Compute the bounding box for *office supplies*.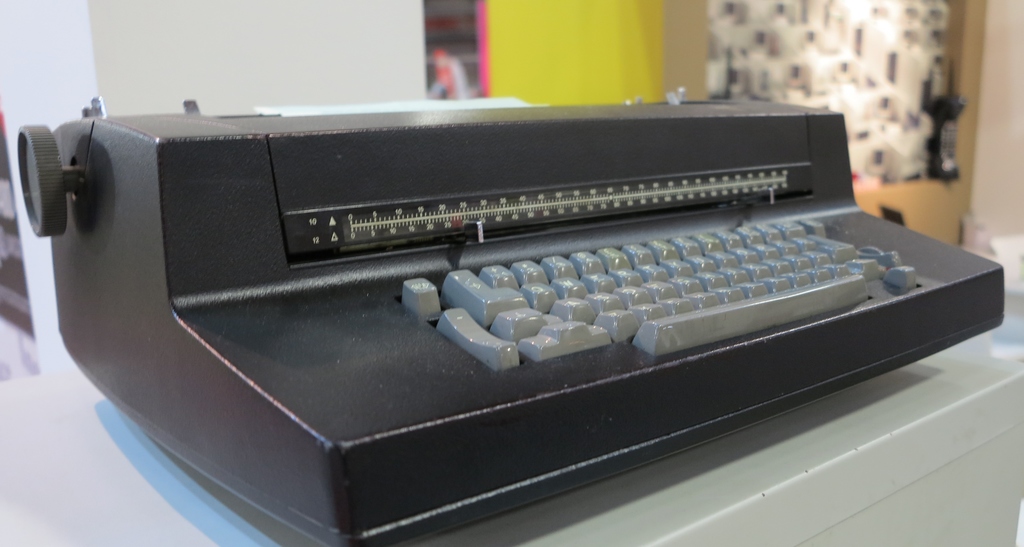
l=26, t=85, r=984, b=512.
